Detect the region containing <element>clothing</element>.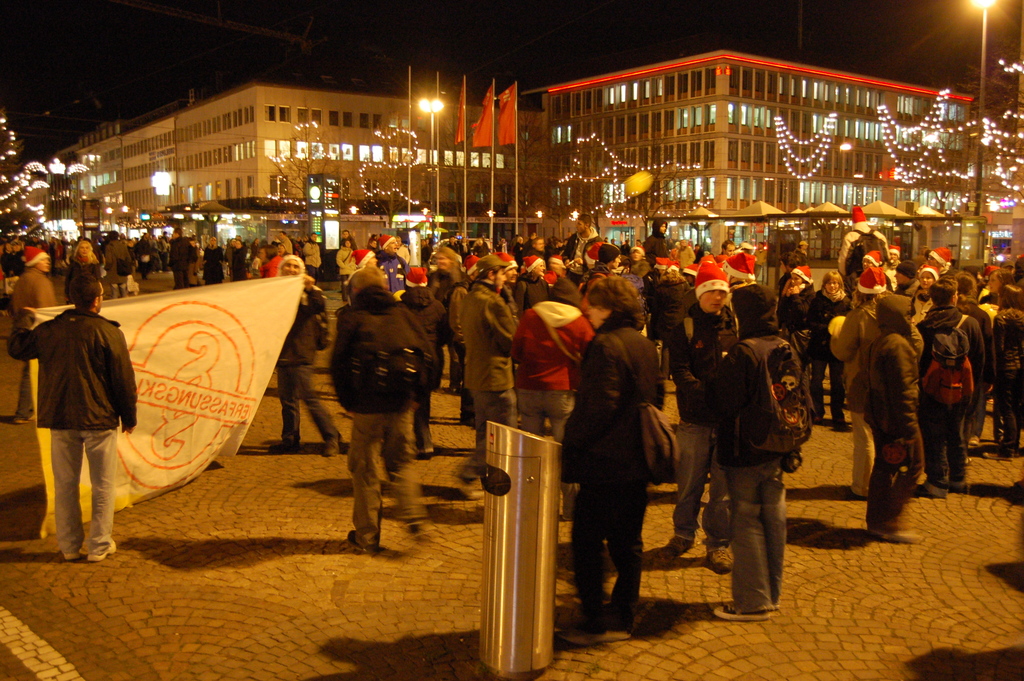
box=[716, 310, 804, 608].
